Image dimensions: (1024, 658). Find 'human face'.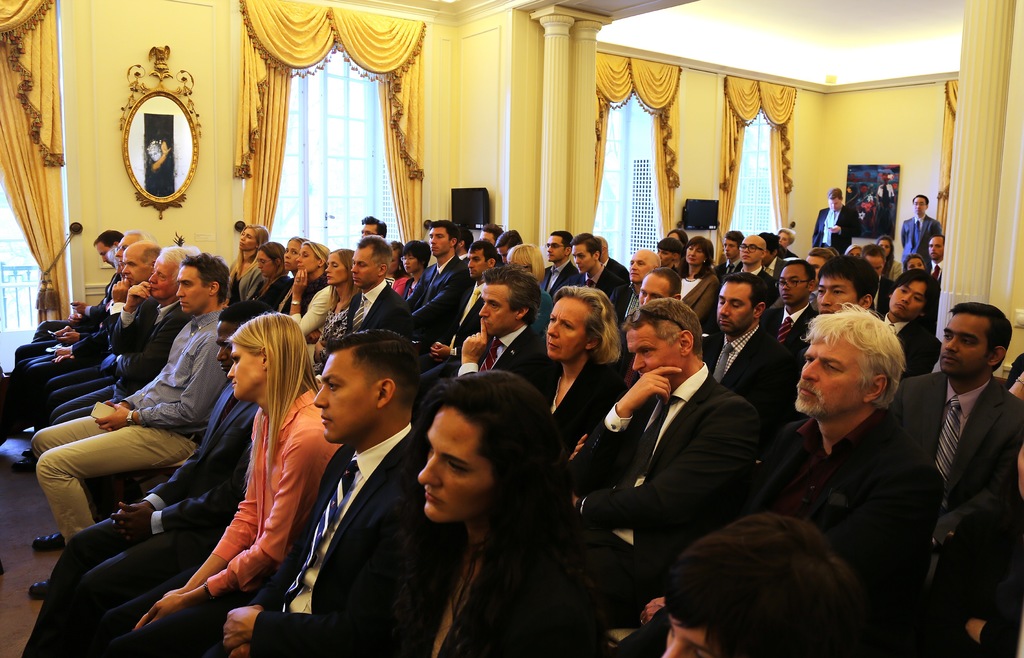
x1=145 y1=261 x2=172 y2=301.
